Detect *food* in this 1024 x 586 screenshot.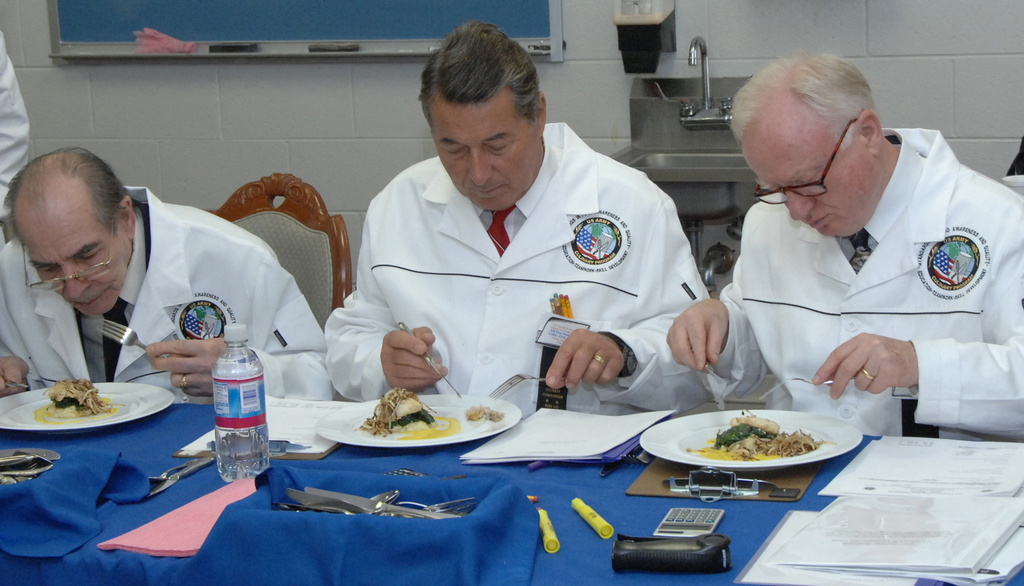
Detection: crop(489, 408, 506, 421).
